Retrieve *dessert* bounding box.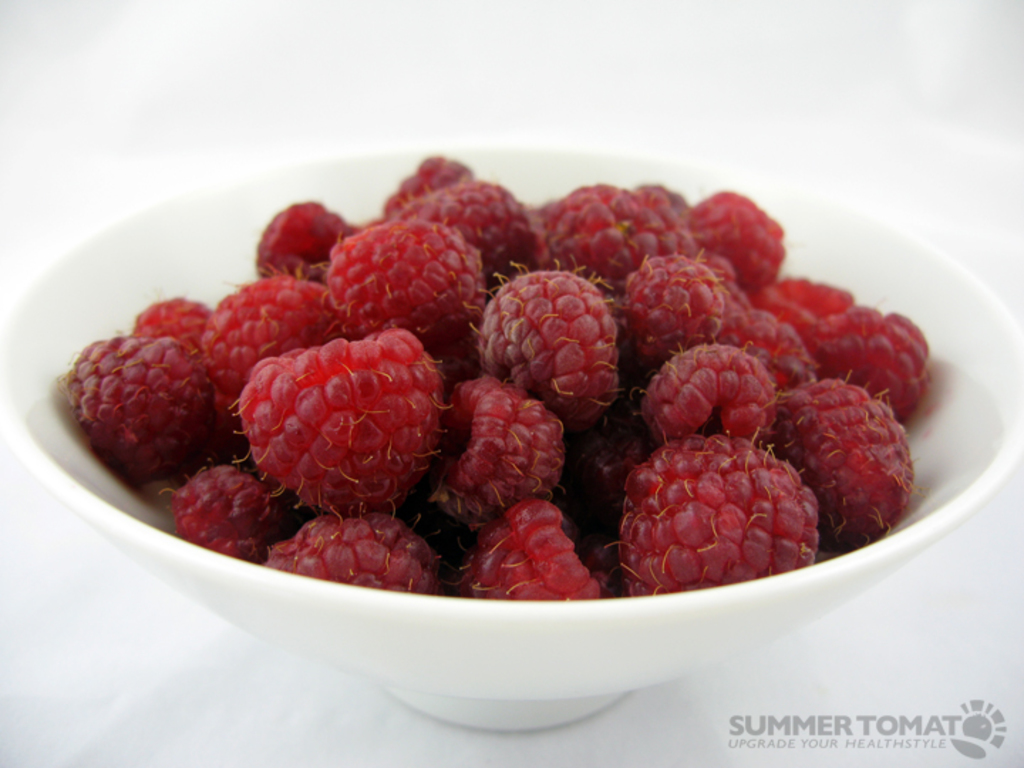
Bounding box: (134, 287, 199, 340).
